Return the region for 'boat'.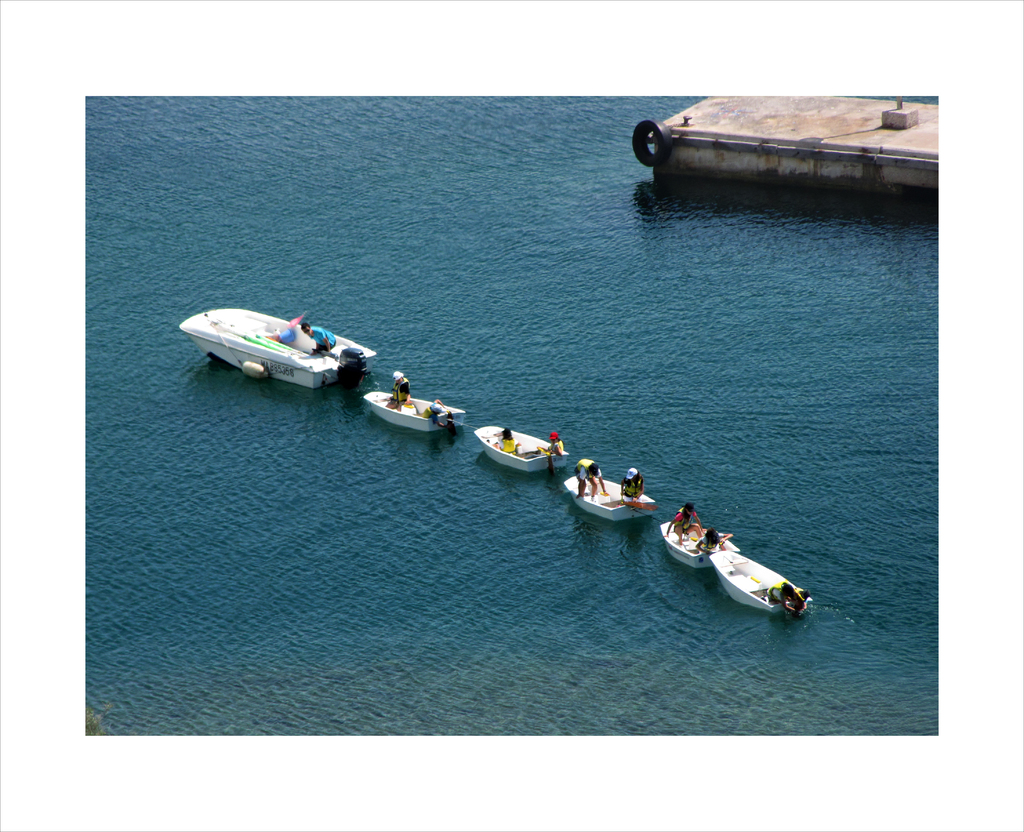
[175,290,375,380].
